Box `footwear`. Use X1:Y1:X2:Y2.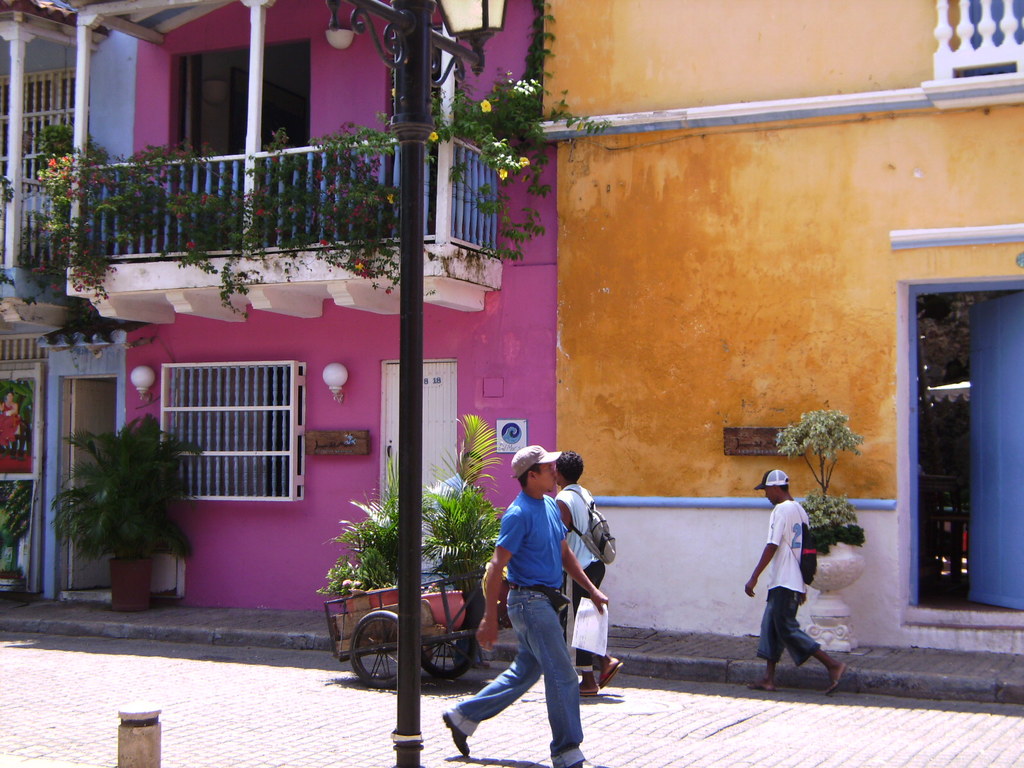
824:662:845:696.
